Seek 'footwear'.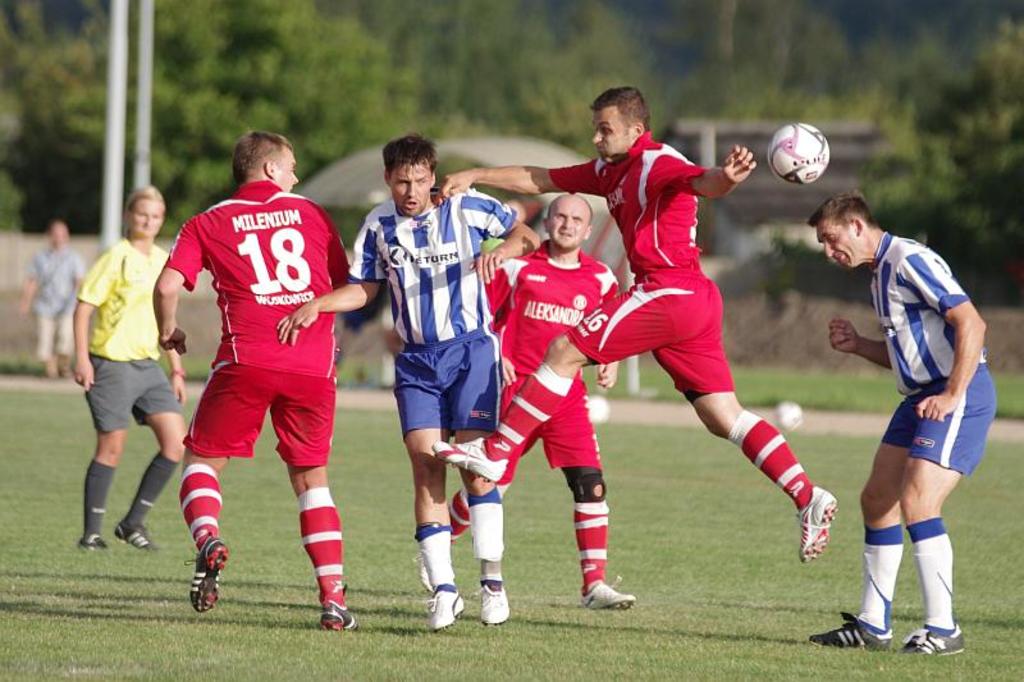
crop(796, 485, 841, 568).
